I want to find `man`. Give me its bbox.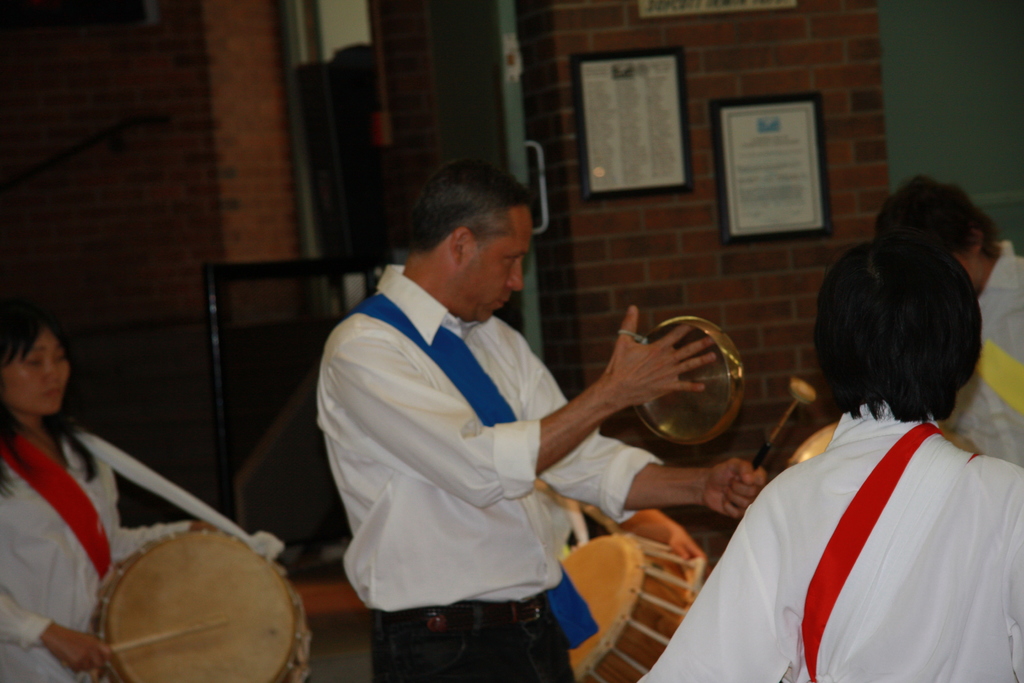
crop(627, 227, 1023, 682).
